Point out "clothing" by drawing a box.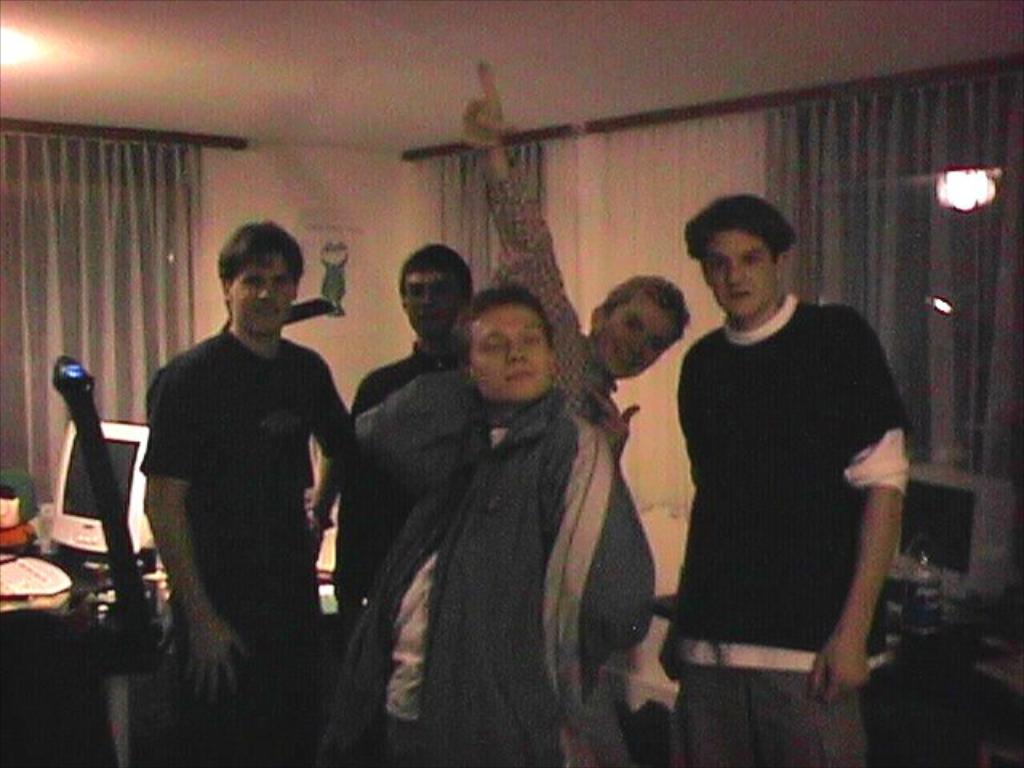
675:290:910:766.
